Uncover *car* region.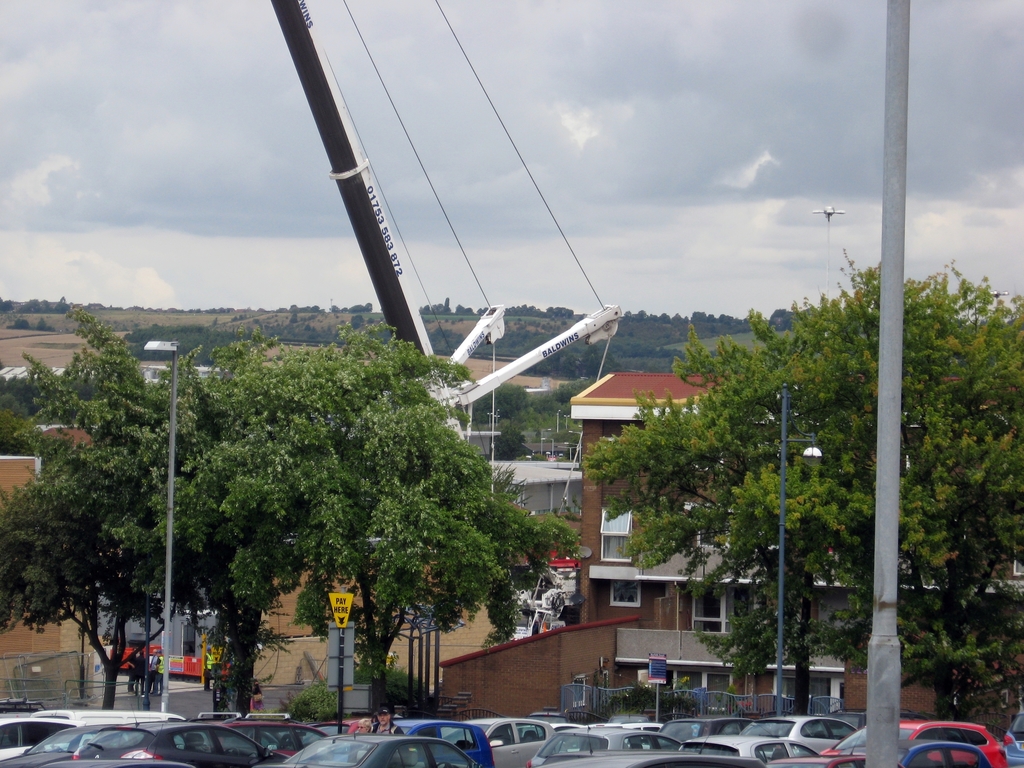
Uncovered: [x1=0, y1=685, x2=295, y2=767].
